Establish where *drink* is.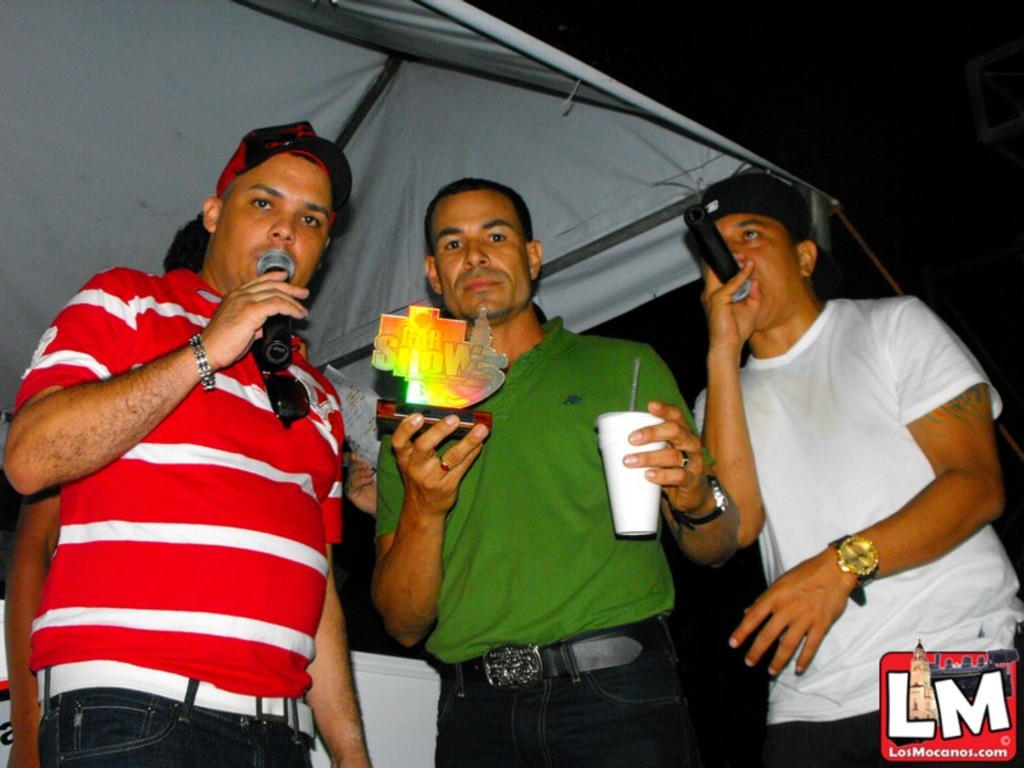
Established at bbox=[598, 407, 666, 540].
